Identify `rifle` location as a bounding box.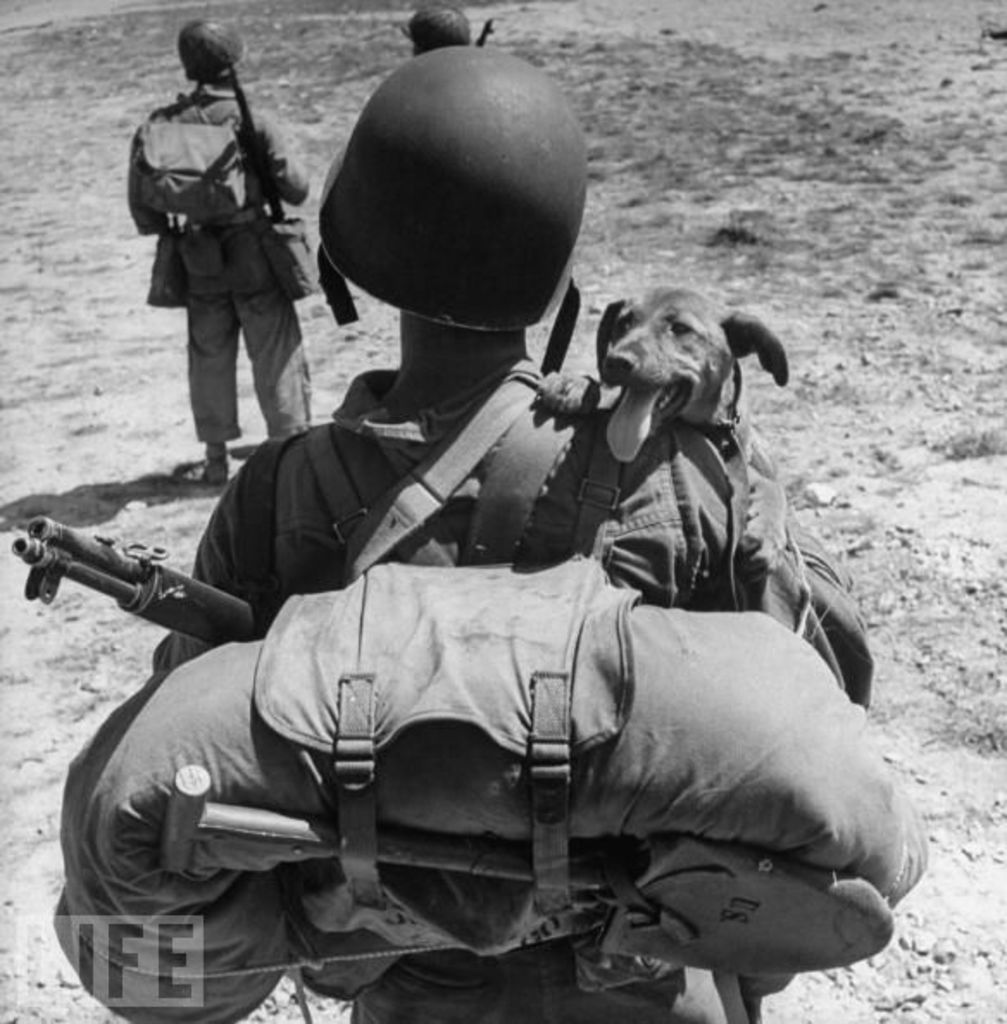
bbox=[17, 521, 250, 645].
